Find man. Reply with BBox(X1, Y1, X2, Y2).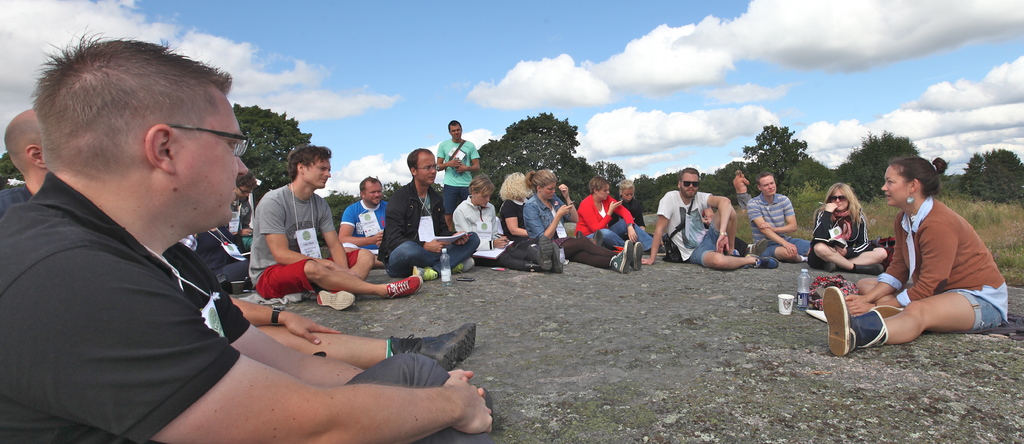
BBox(434, 115, 479, 223).
